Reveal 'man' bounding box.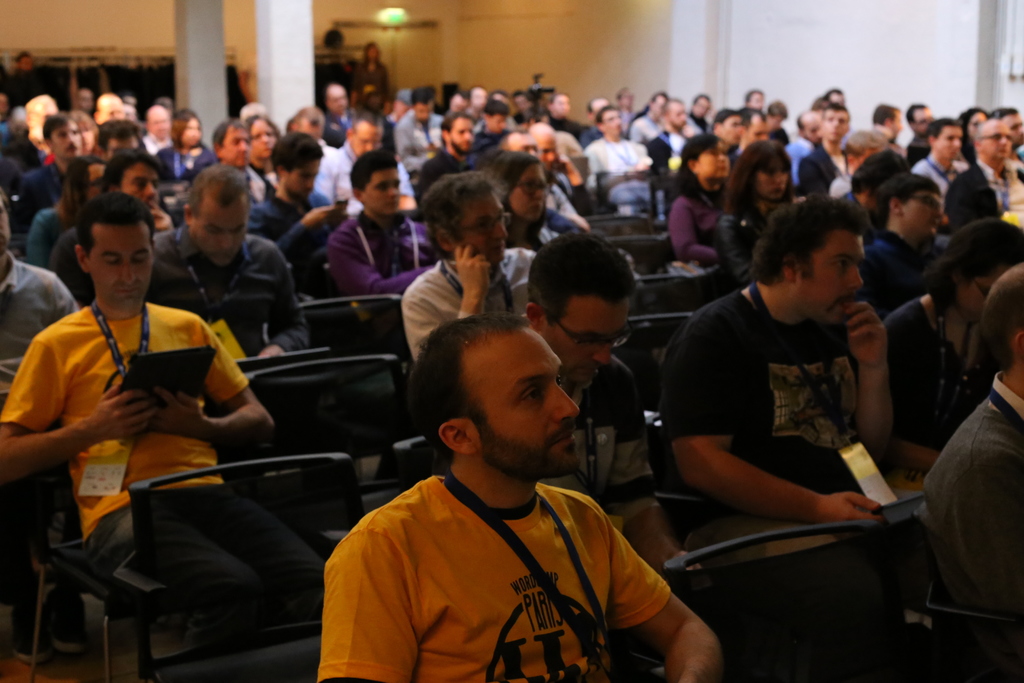
Revealed: {"left": 987, "top": 101, "right": 1023, "bottom": 177}.
